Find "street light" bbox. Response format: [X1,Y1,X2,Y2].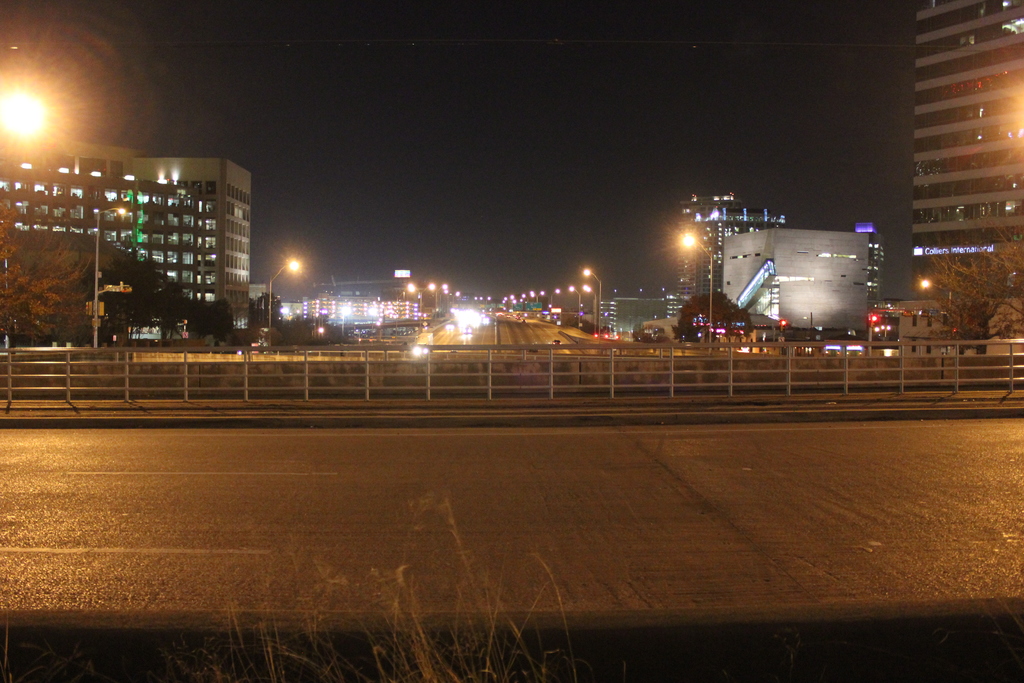
[584,266,606,338].
